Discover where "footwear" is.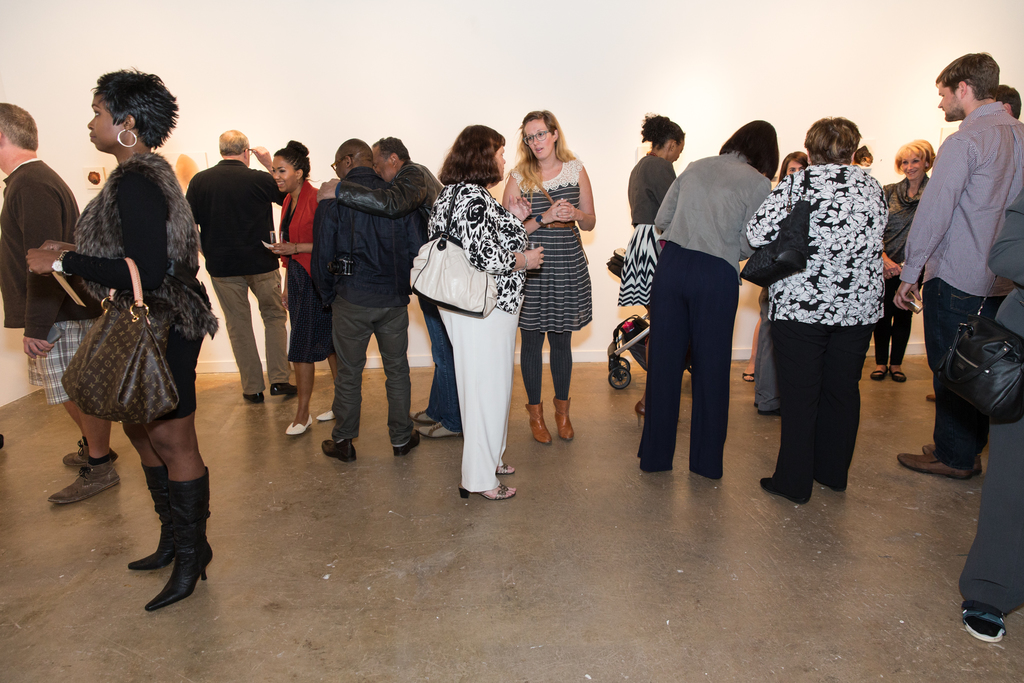
Discovered at <bbox>897, 451, 967, 477</bbox>.
